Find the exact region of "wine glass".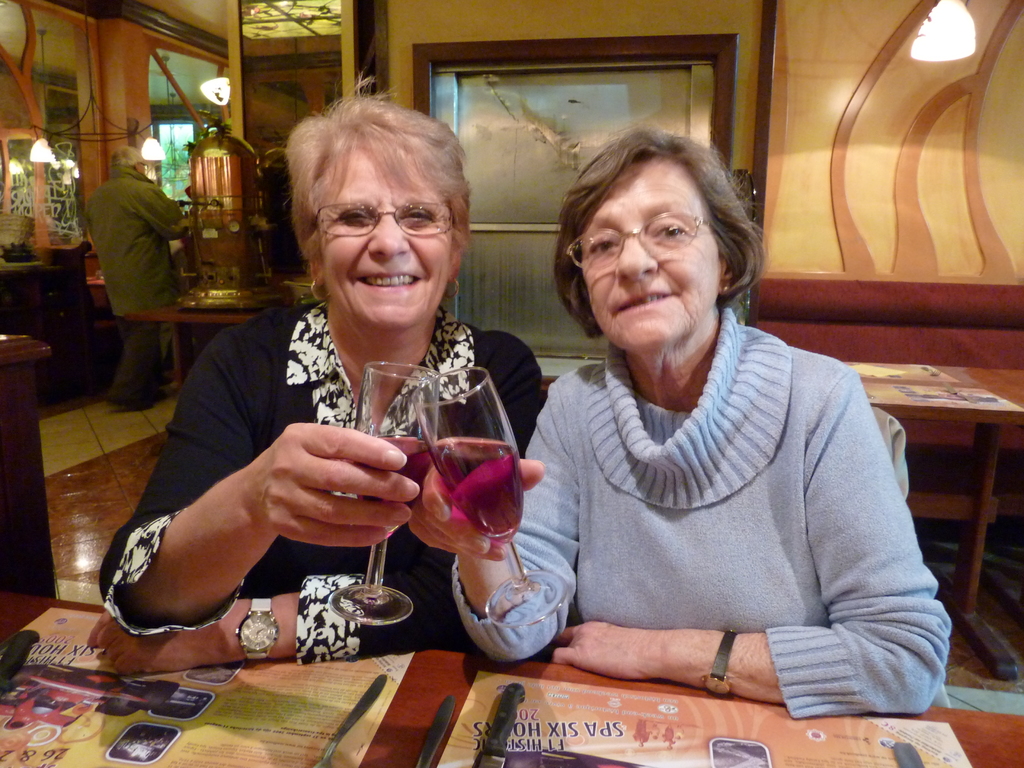
Exact region: locate(410, 369, 570, 637).
